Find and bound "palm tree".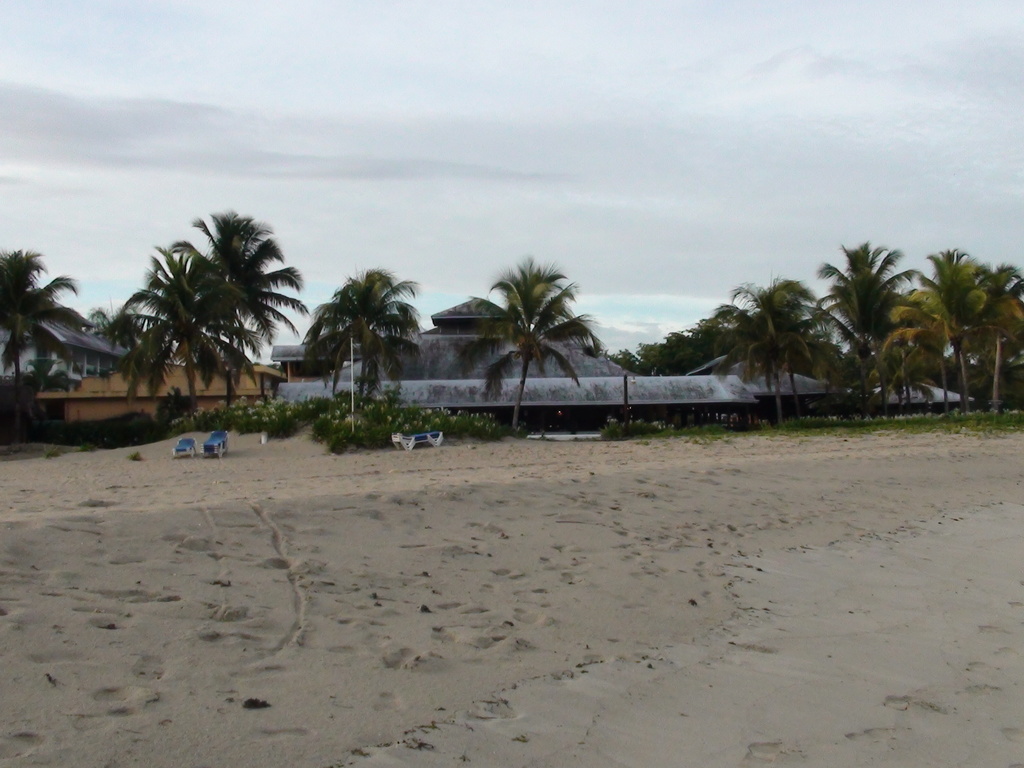
Bound: locate(120, 250, 221, 394).
